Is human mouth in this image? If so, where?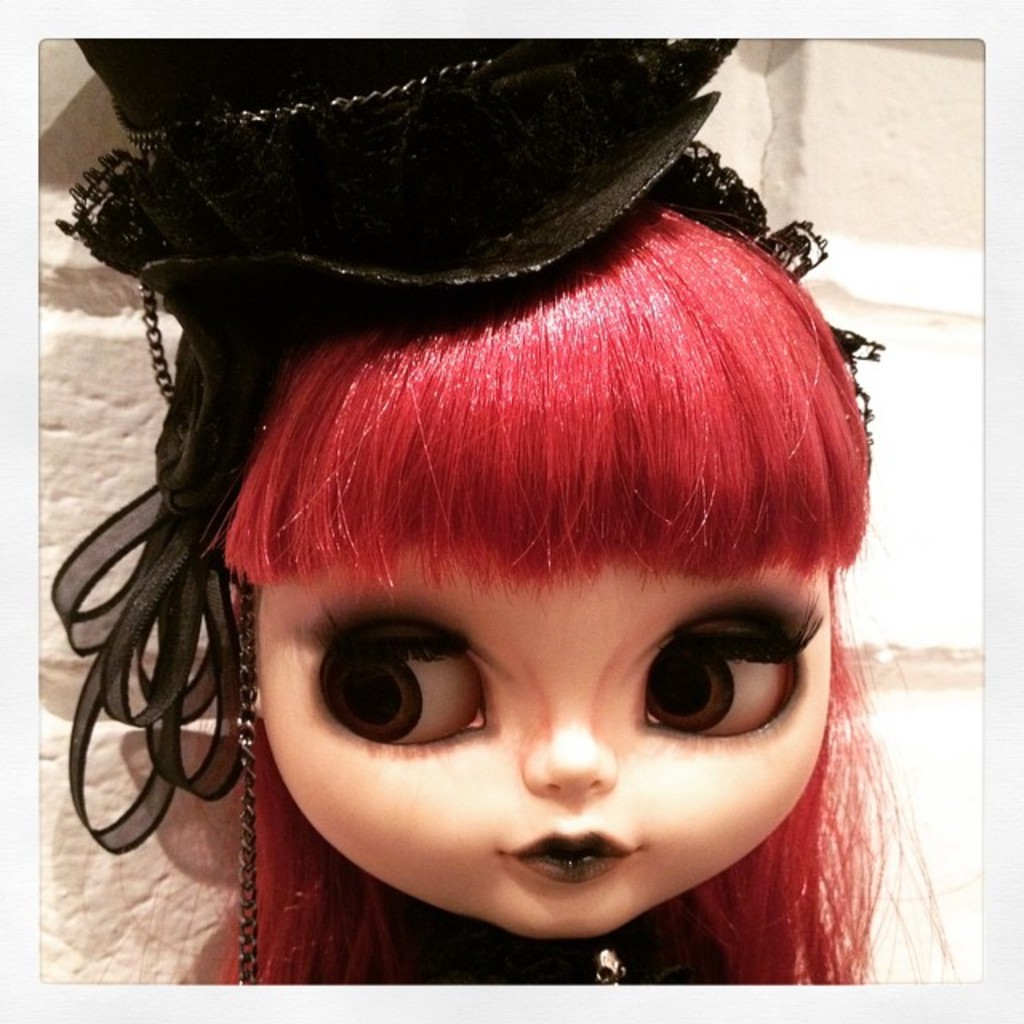
Yes, at (left=498, top=835, right=648, bottom=882).
